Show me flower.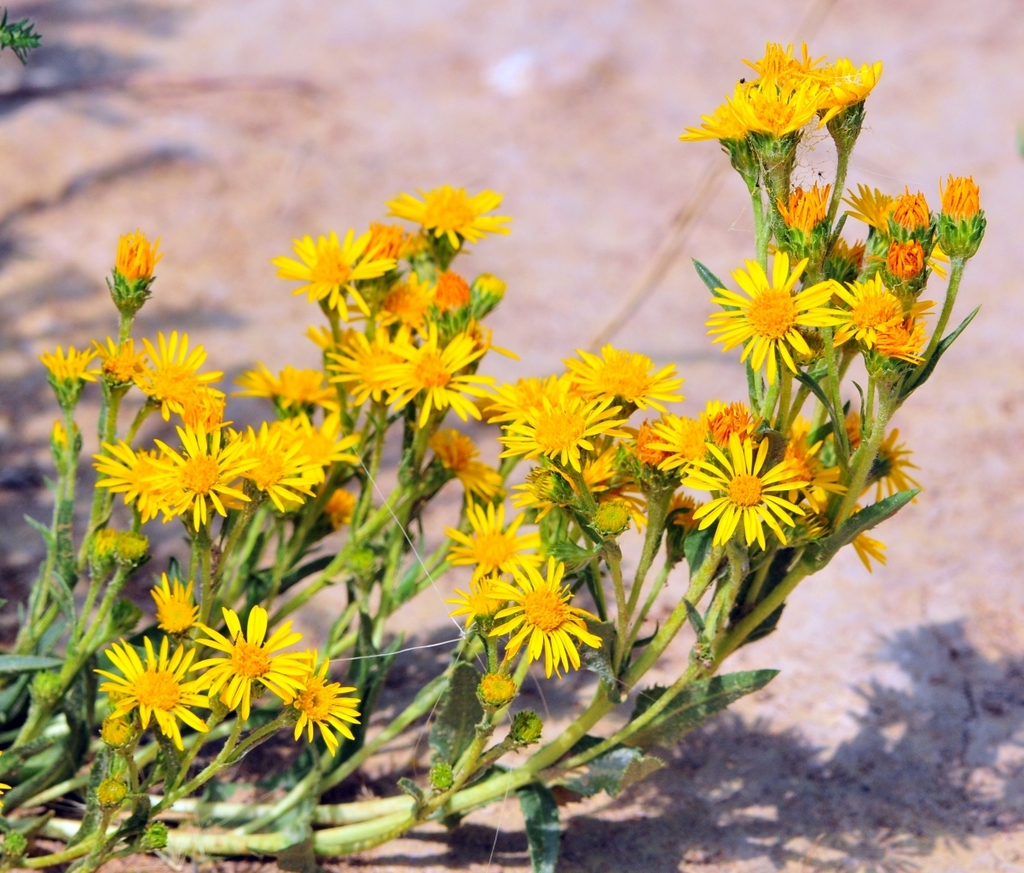
flower is here: {"x1": 85, "y1": 625, "x2": 209, "y2": 748}.
